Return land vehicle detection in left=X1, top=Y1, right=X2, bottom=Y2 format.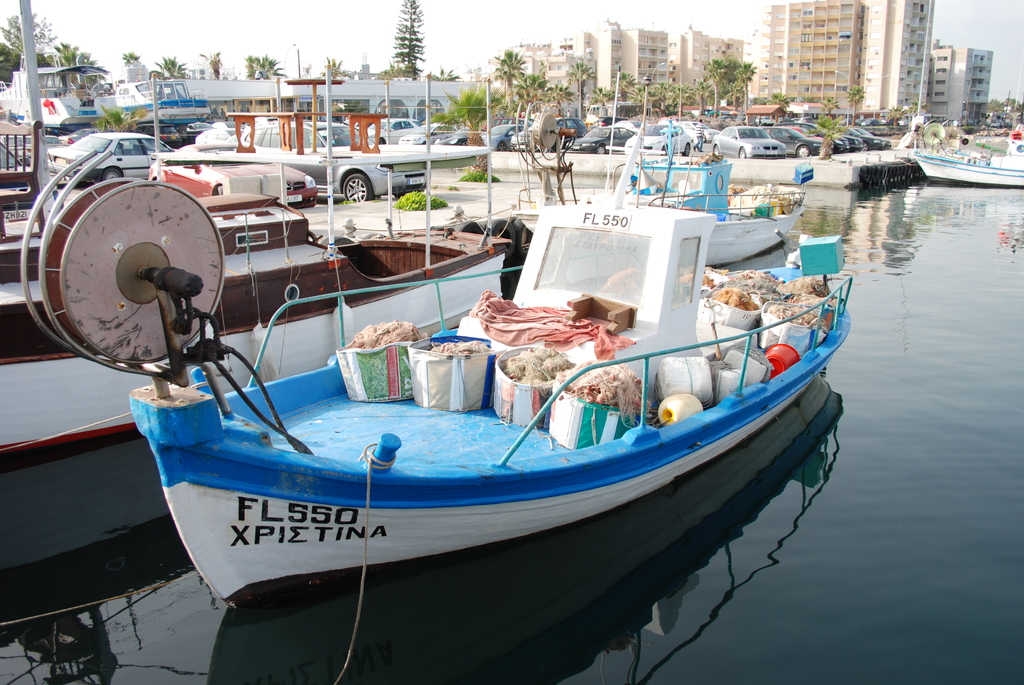
left=151, top=138, right=314, bottom=209.
